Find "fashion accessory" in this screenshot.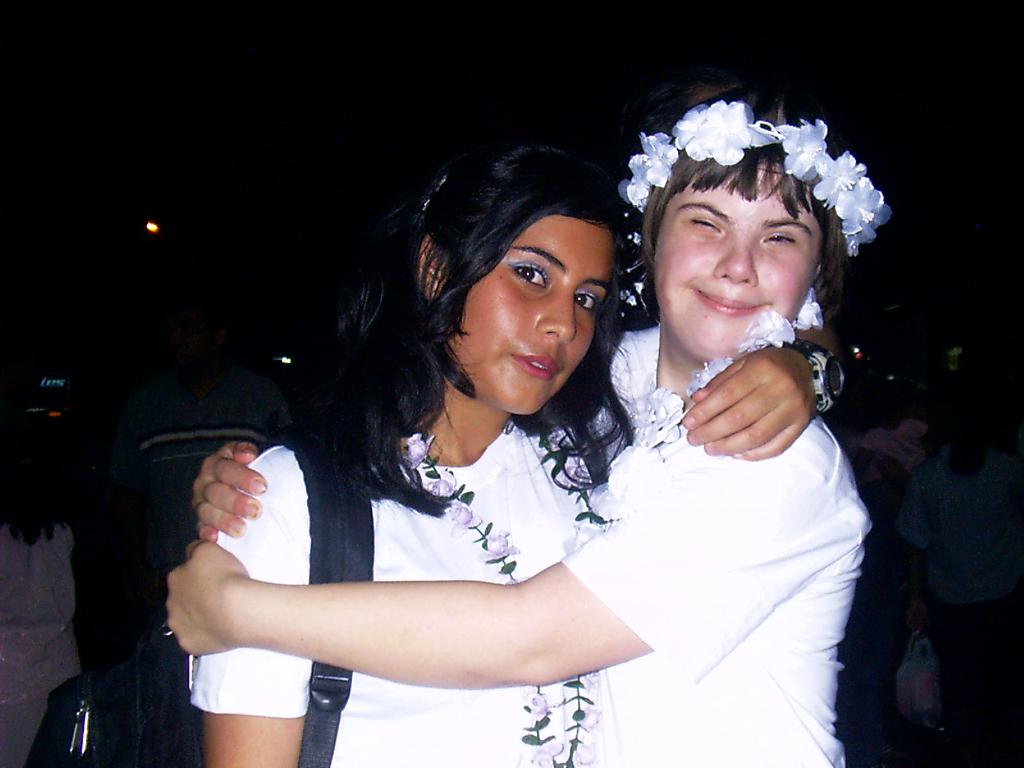
The bounding box for "fashion accessory" is [left=616, top=98, right=895, bottom=257].
